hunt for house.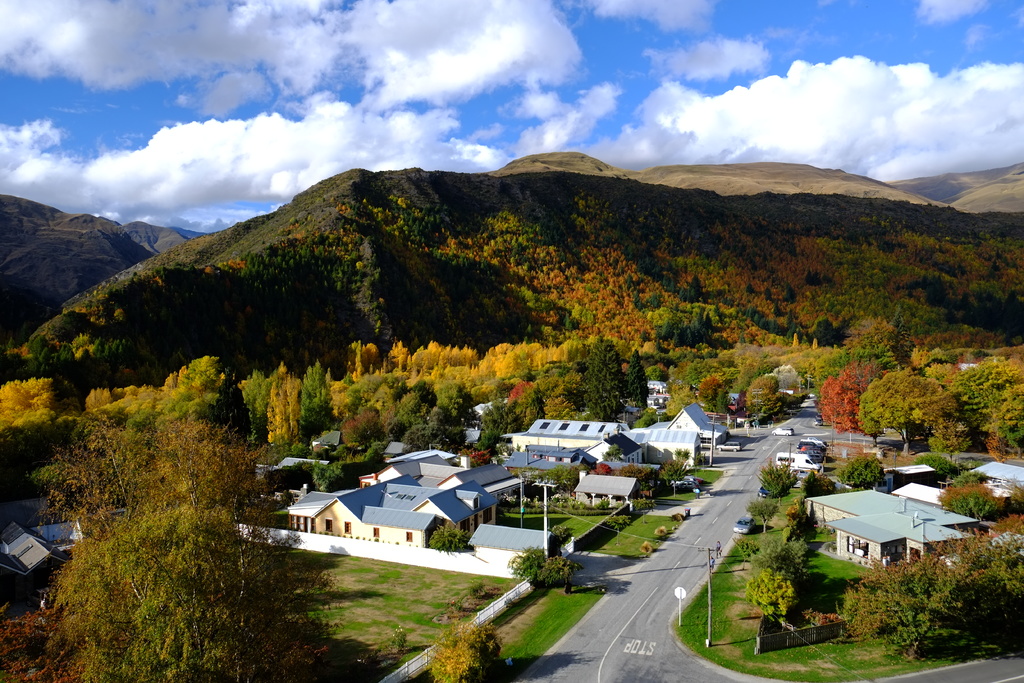
Hunted down at 355:459:467:493.
